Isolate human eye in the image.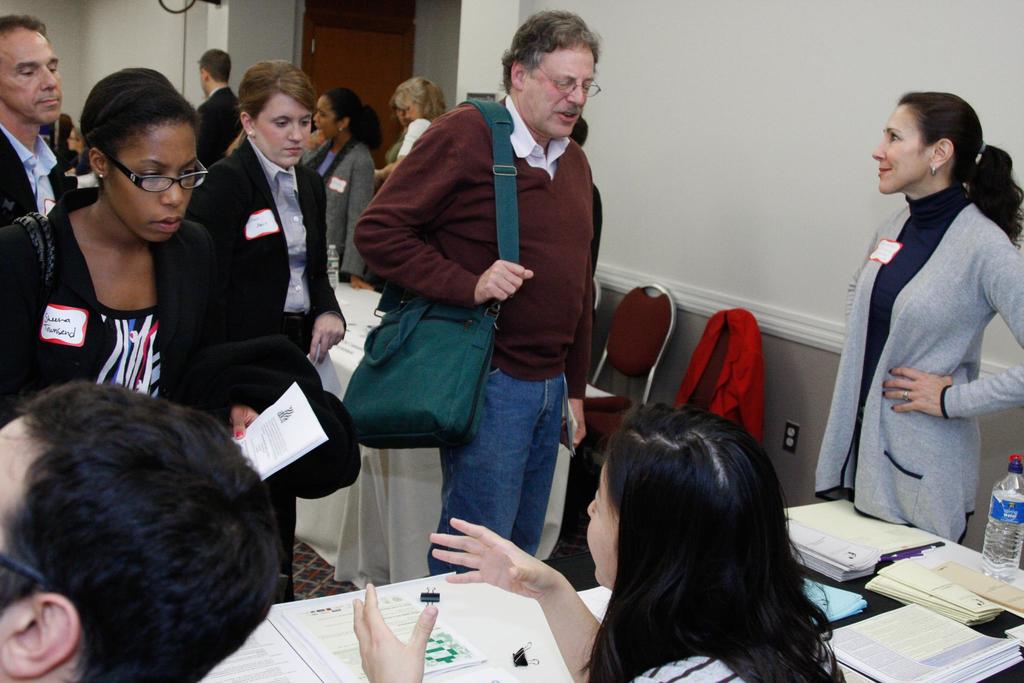
Isolated region: crop(299, 115, 314, 129).
